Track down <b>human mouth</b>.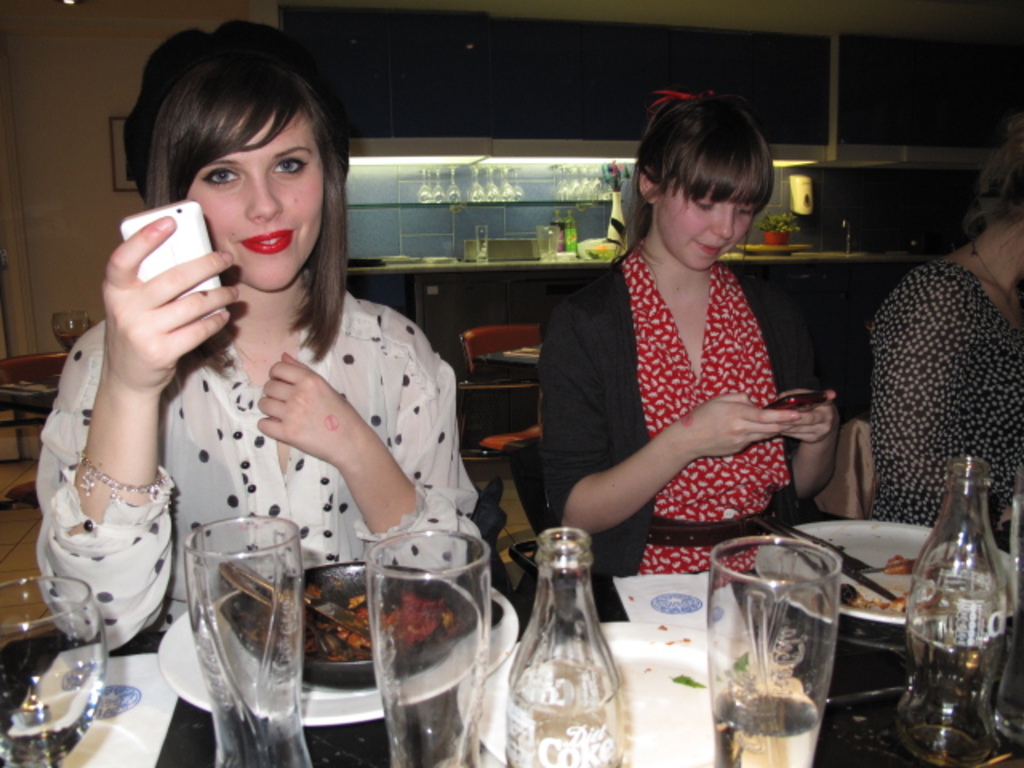
Tracked to [x1=243, y1=229, x2=291, y2=251].
